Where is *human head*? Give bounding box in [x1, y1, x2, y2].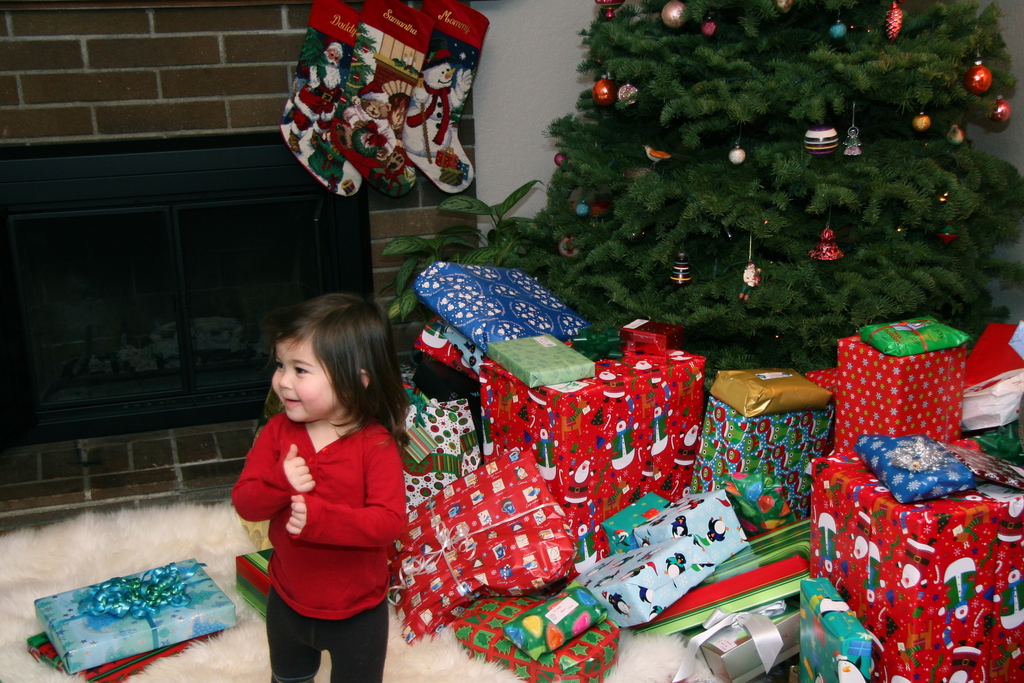
[364, 85, 394, 119].
